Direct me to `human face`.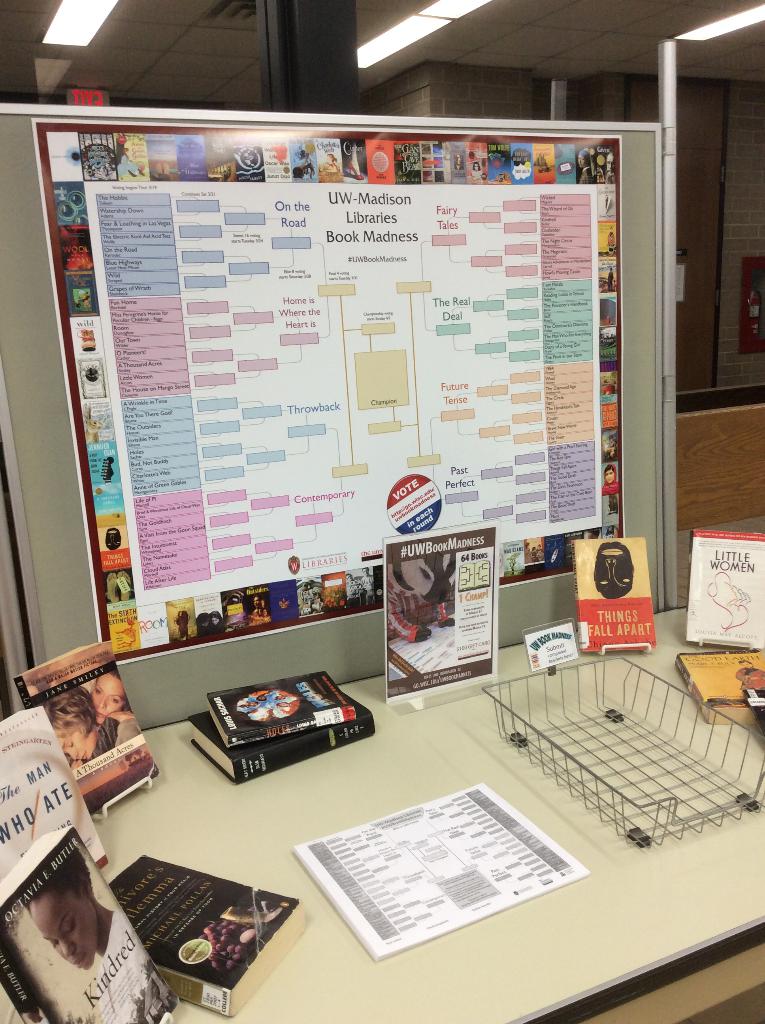
Direction: 88:668:131:727.
